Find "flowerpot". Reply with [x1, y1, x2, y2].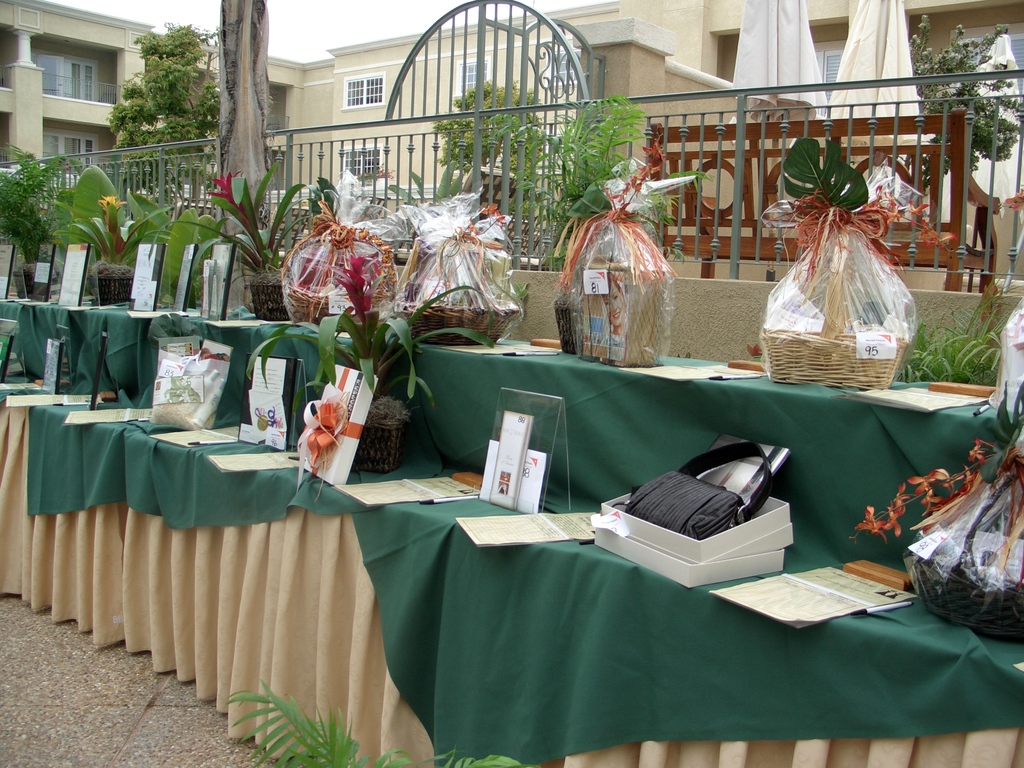
[17, 269, 53, 301].
